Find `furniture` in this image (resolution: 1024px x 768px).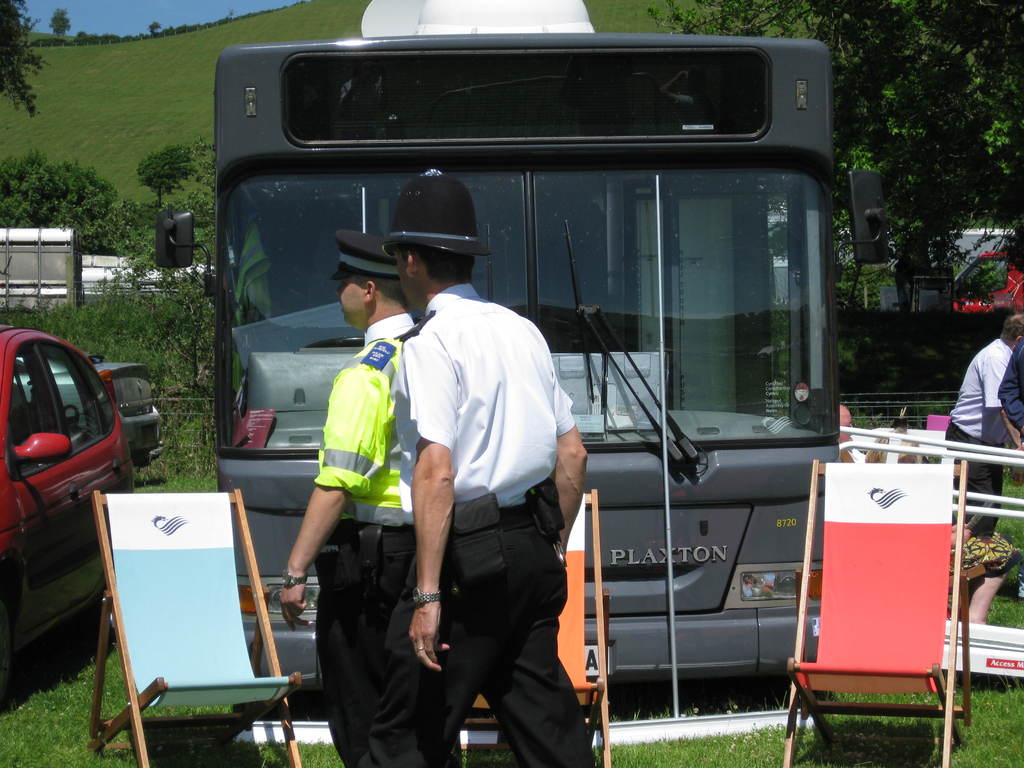
box=[783, 462, 972, 767].
